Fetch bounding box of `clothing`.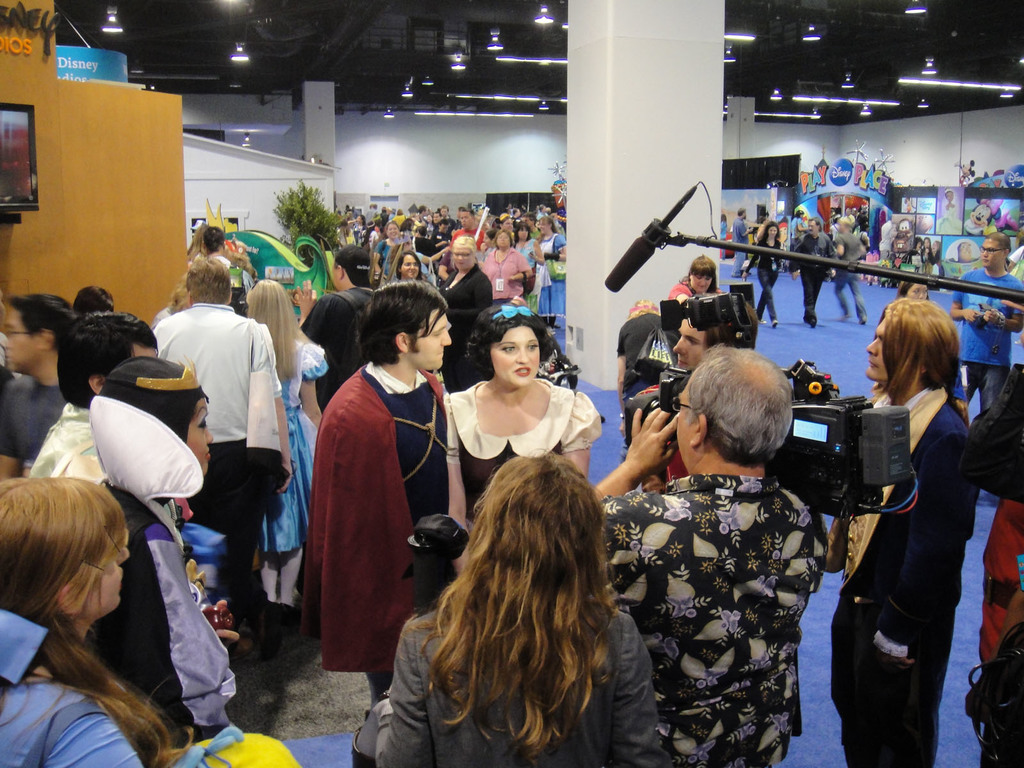
Bbox: (left=356, top=588, right=674, bottom=767).
